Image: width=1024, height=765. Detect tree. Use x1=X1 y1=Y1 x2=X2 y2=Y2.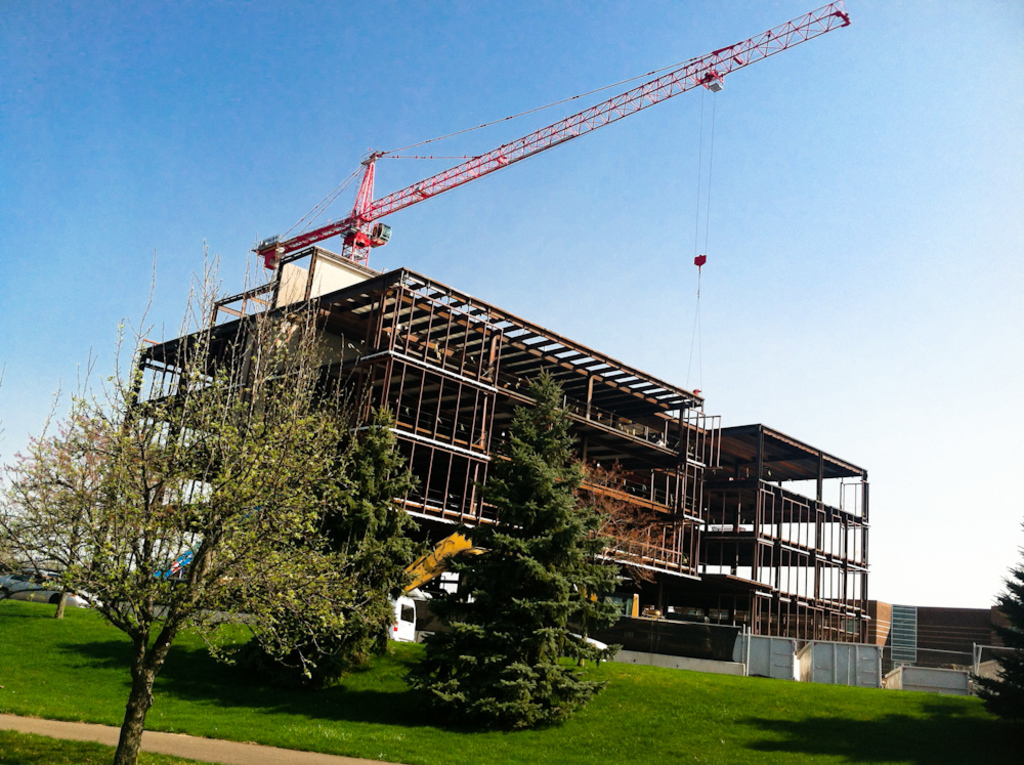
x1=0 y1=237 x2=374 y2=764.
